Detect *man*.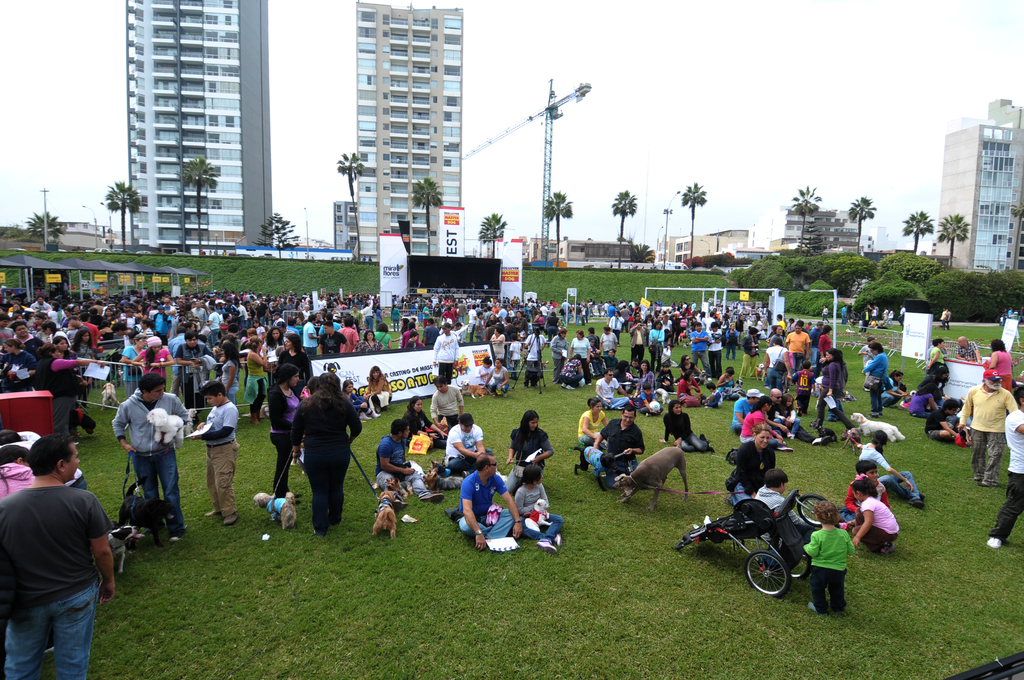
Detected at <box>252,297,273,327</box>.
